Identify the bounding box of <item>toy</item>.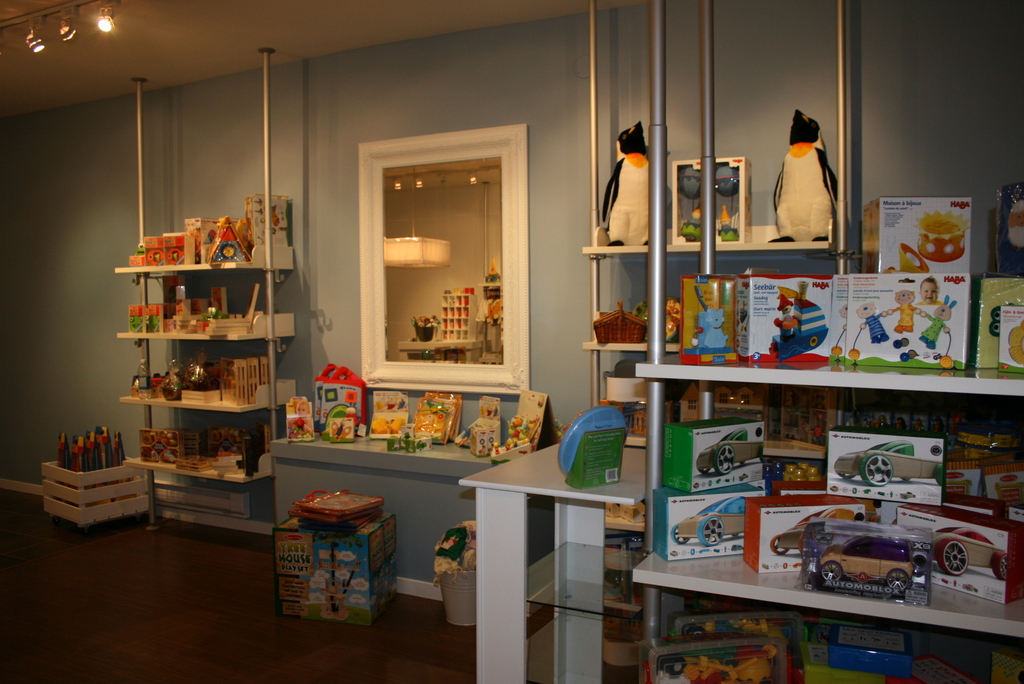
598,120,662,247.
